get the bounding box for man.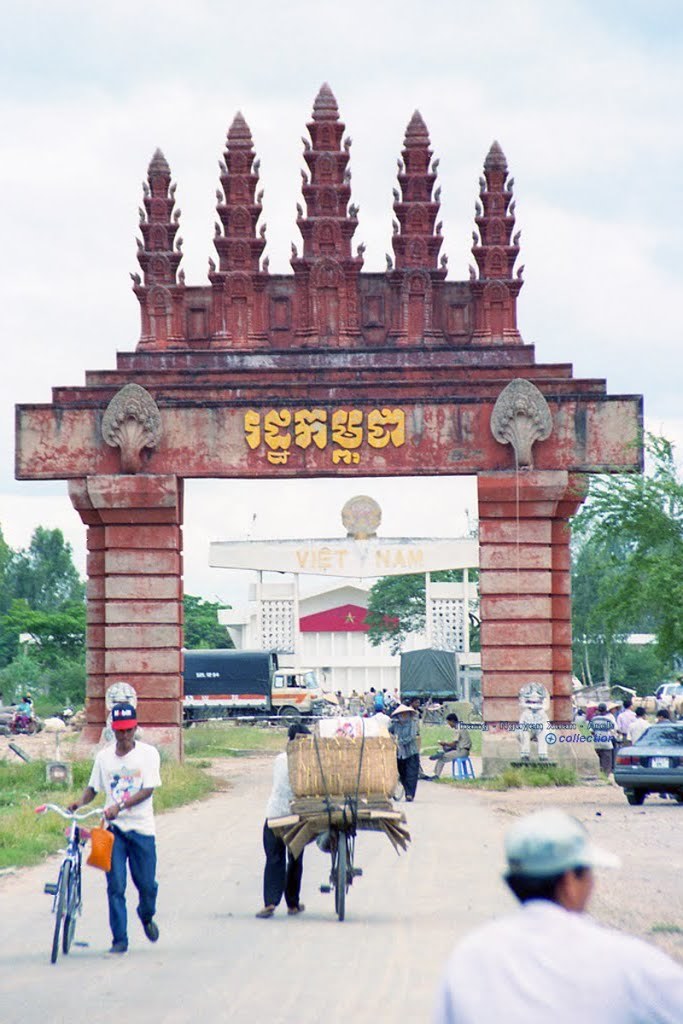
crop(584, 703, 610, 774).
